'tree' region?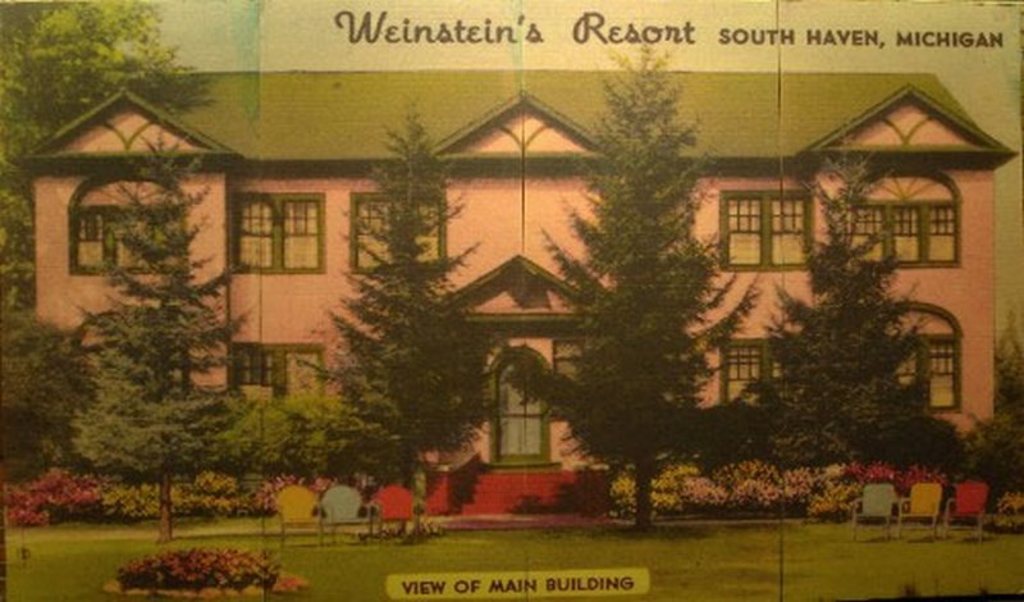
{"x1": 0, "y1": 0, "x2": 210, "y2": 316}
